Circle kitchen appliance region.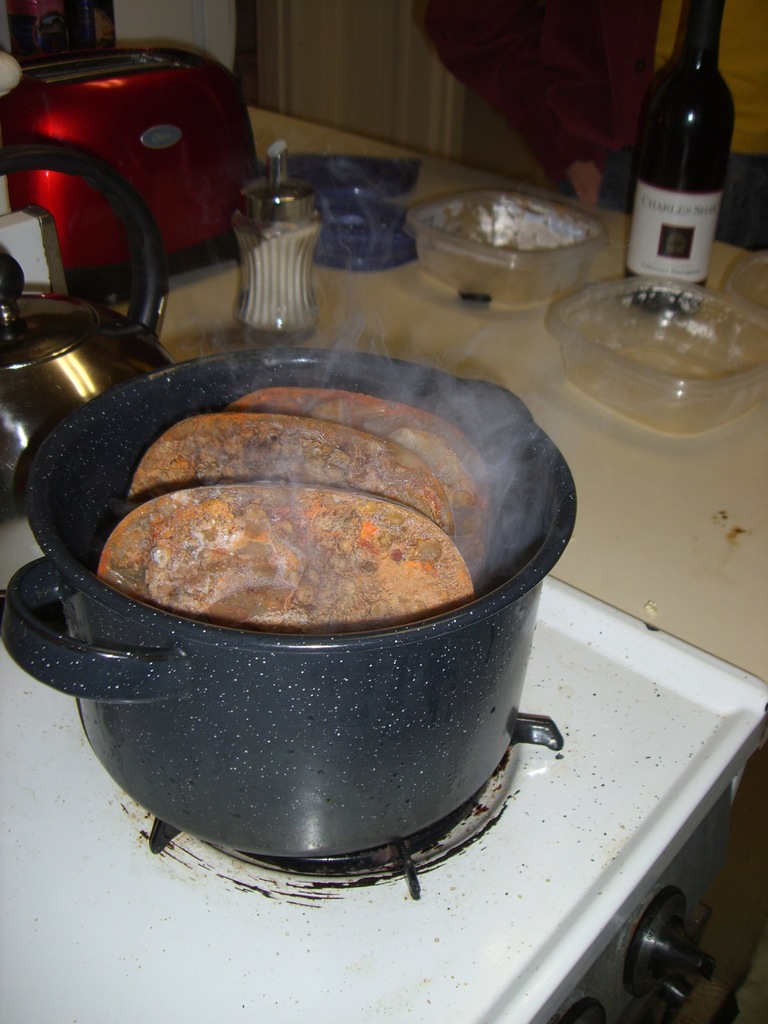
Region: BBox(0, 118, 171, 512).
